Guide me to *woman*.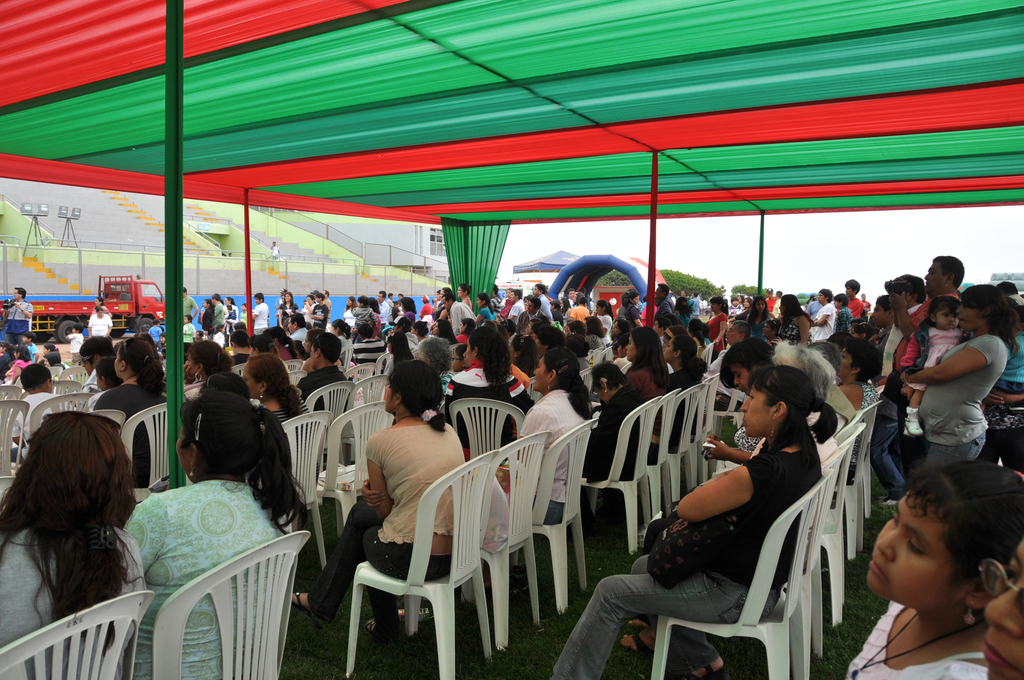
Guidance: box(0, 410, 138, 679).
